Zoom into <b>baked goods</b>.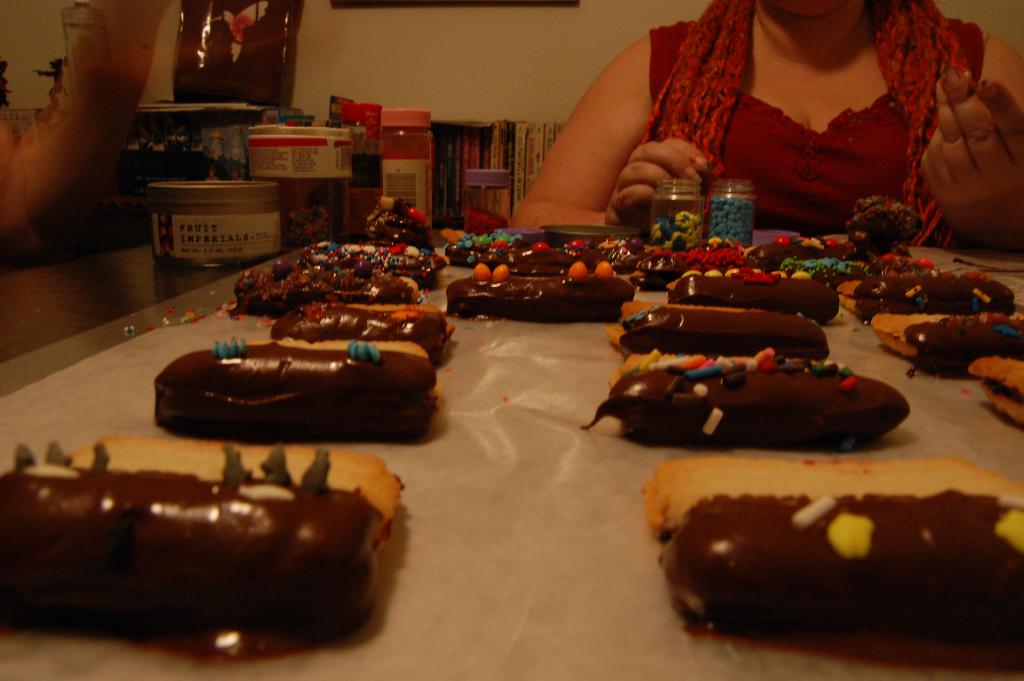
Zoom target: 604 299 831 357.
